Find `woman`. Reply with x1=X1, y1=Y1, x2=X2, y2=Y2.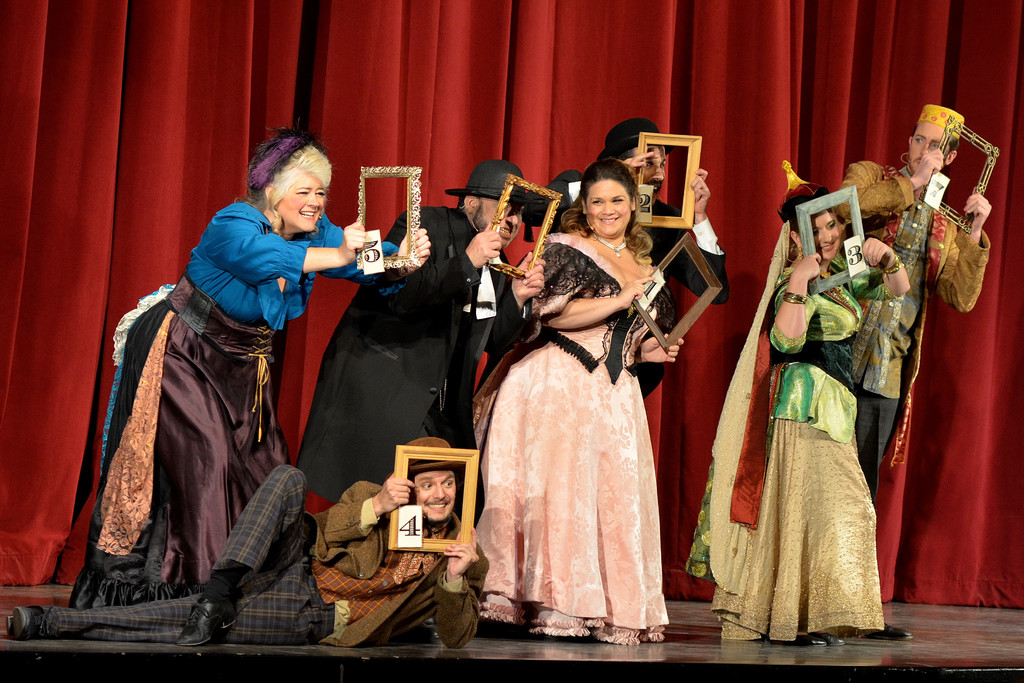
x1=687, y1=168, x2=915, y2=651.
